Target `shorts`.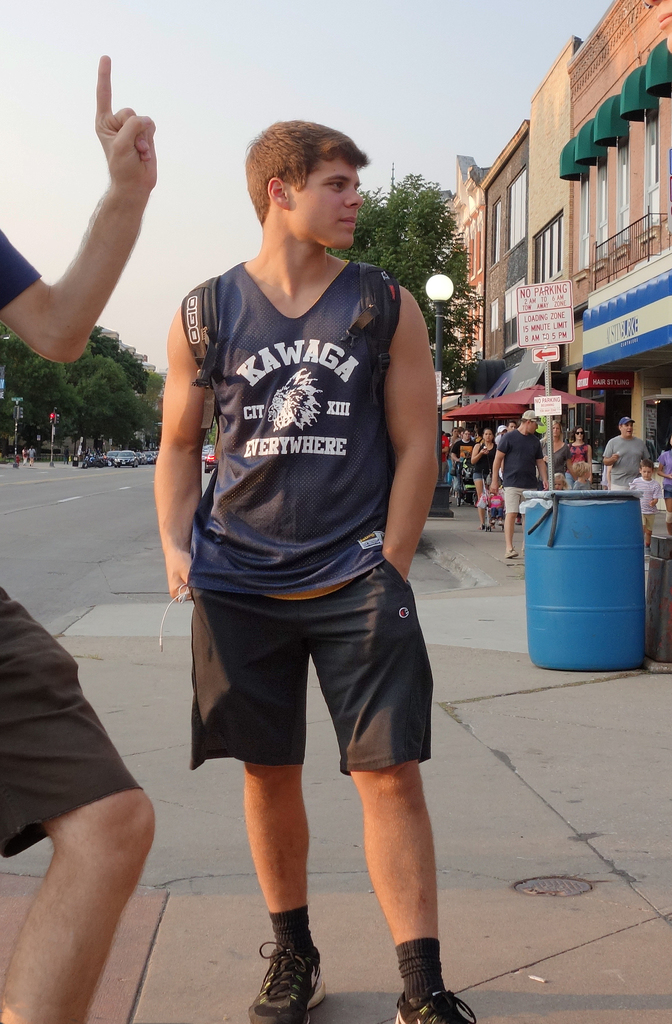
Target region: box(563, 470, 587, 493).
